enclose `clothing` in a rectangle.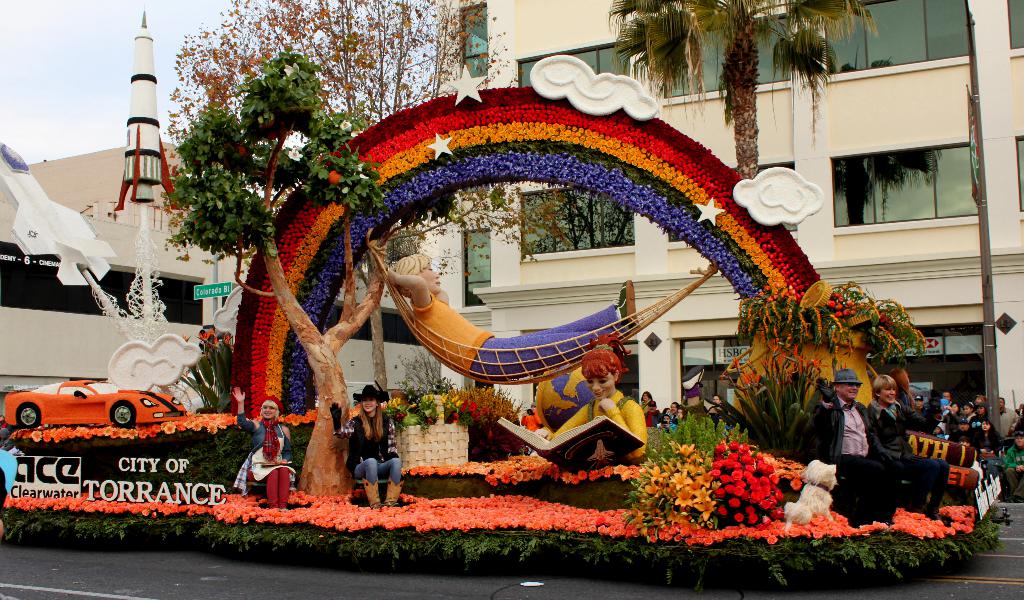
bbox(861, 399, 949, 483).
